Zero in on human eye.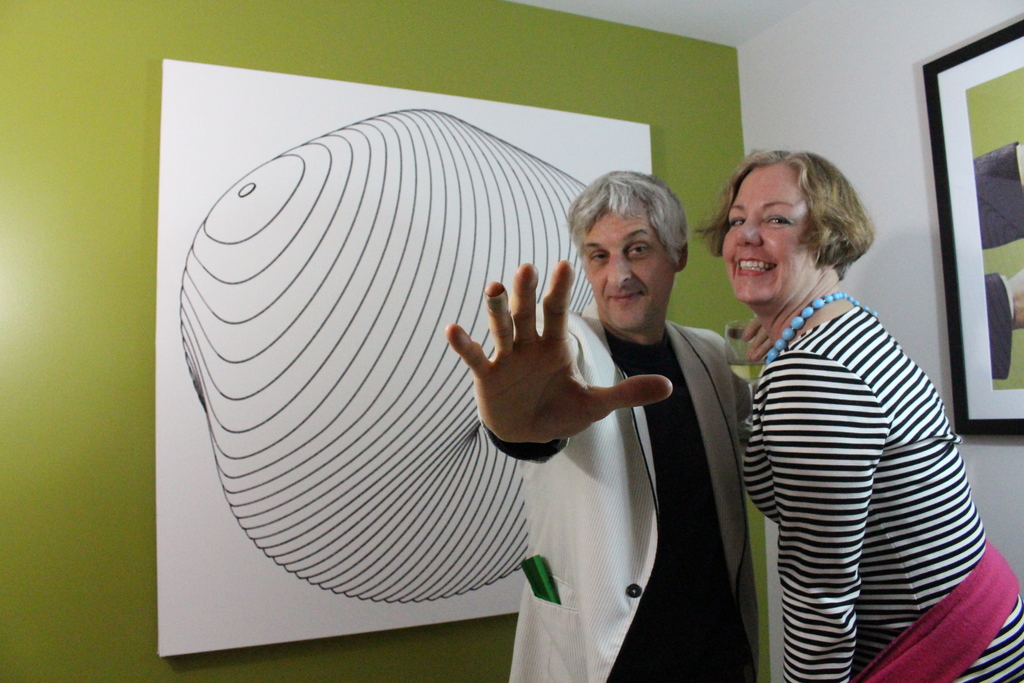
Zeroed in: <region>764, 213, 792, 226</region>.
